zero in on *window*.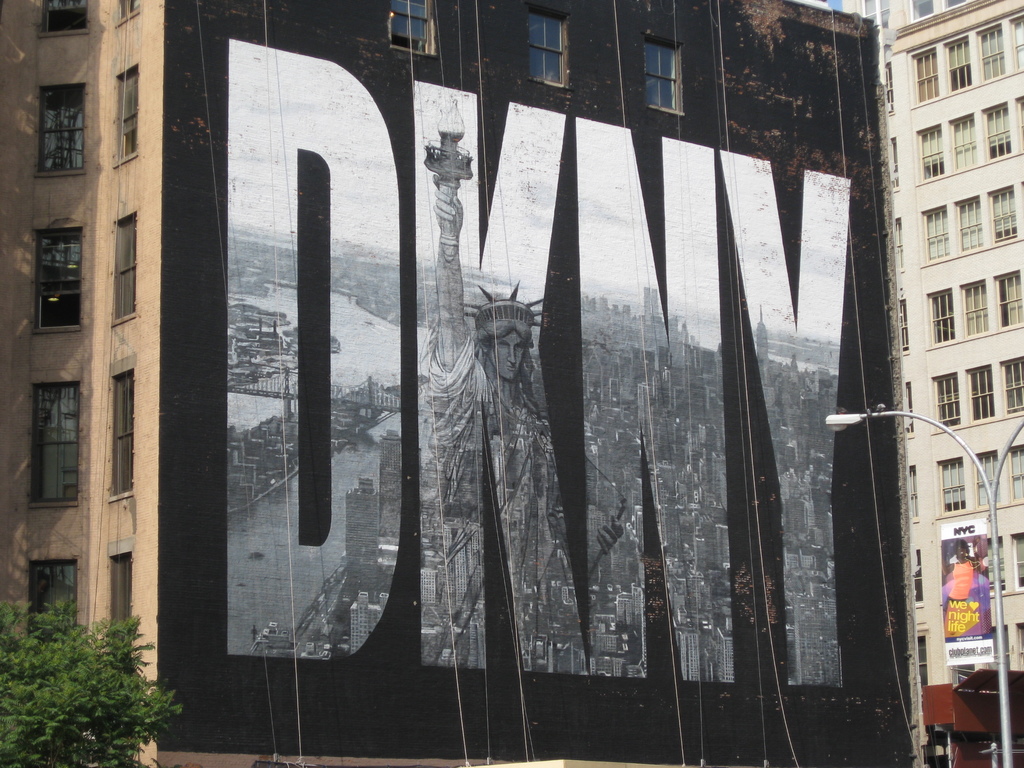
Zeroed in: select_region(943, 454, 968, 516).
